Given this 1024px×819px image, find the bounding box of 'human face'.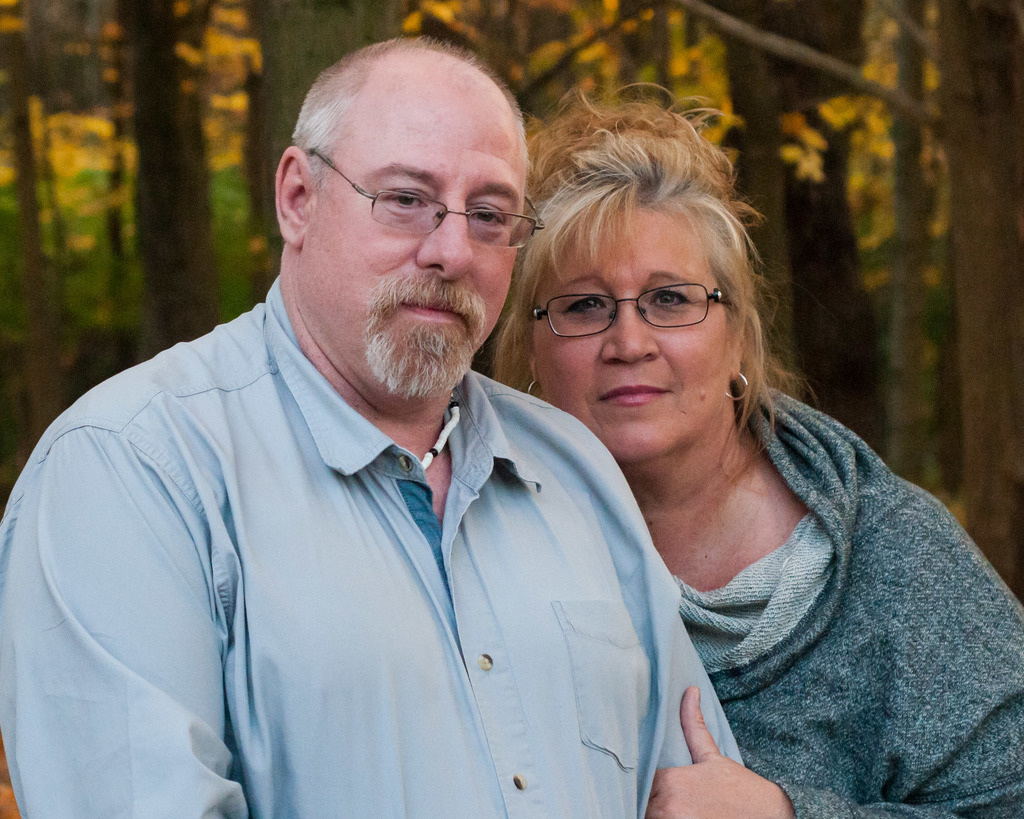
520,195,726,457.
